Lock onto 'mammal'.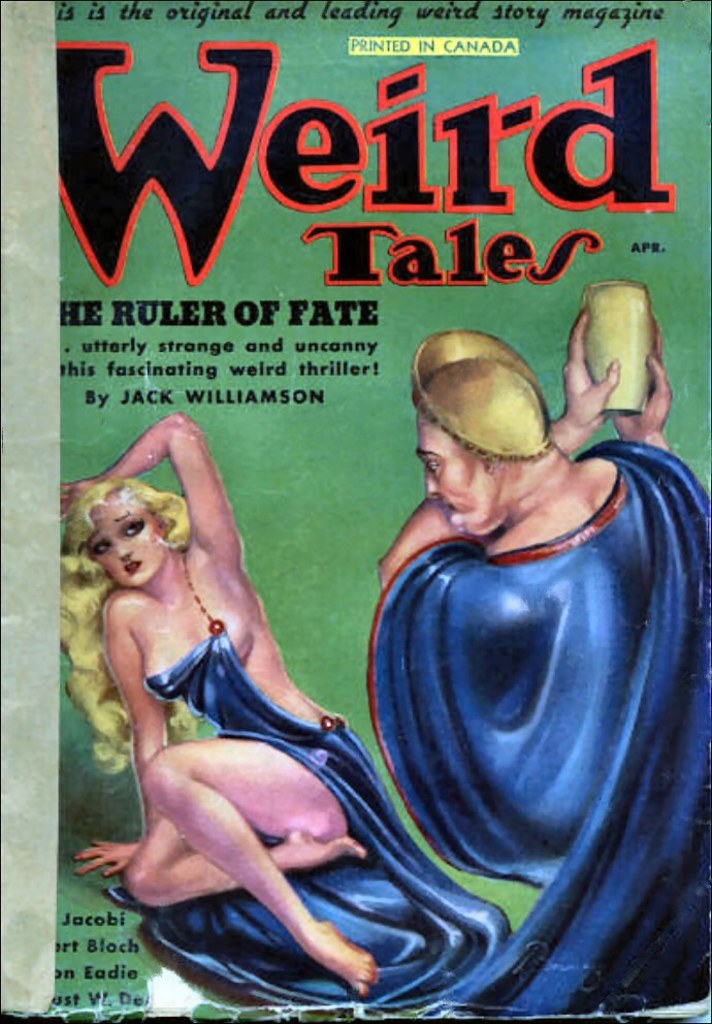
Locked: select_region(374, 300, 711, 1020).
